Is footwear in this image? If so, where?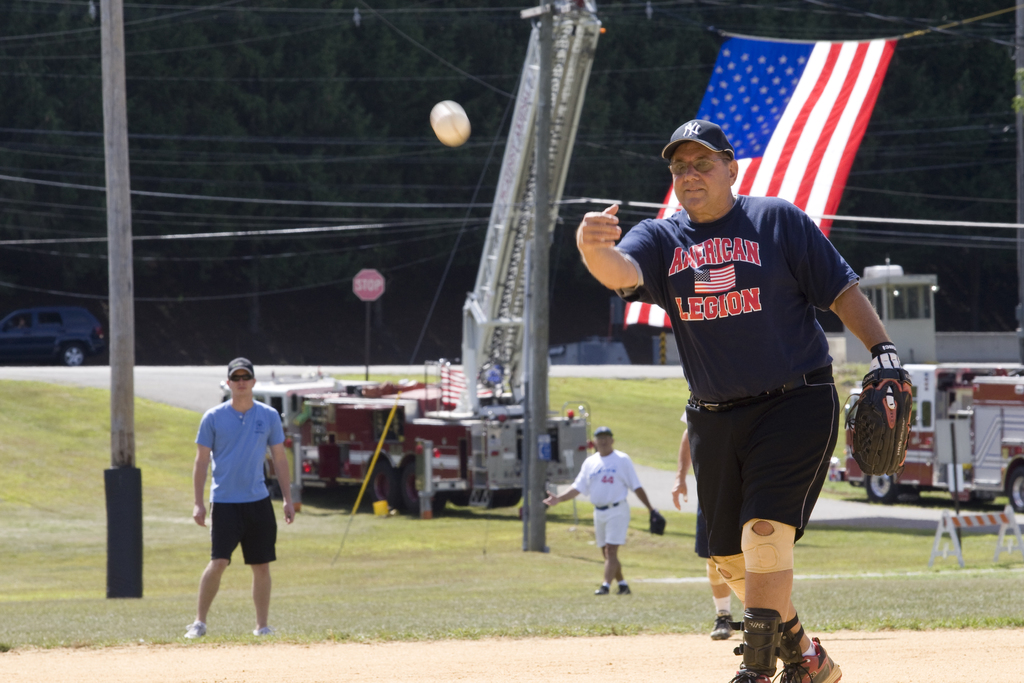
Yes, at (left=778, top=616, right=840, bottom=682).
